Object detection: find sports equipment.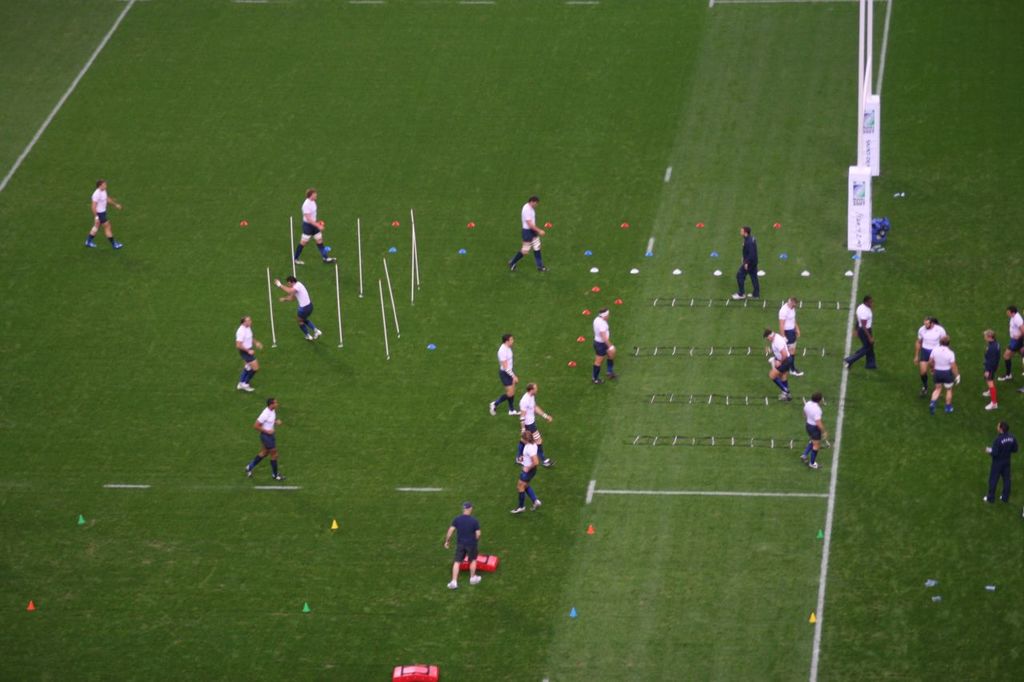
x1=446 y1=578 x2=458 y2=592.
